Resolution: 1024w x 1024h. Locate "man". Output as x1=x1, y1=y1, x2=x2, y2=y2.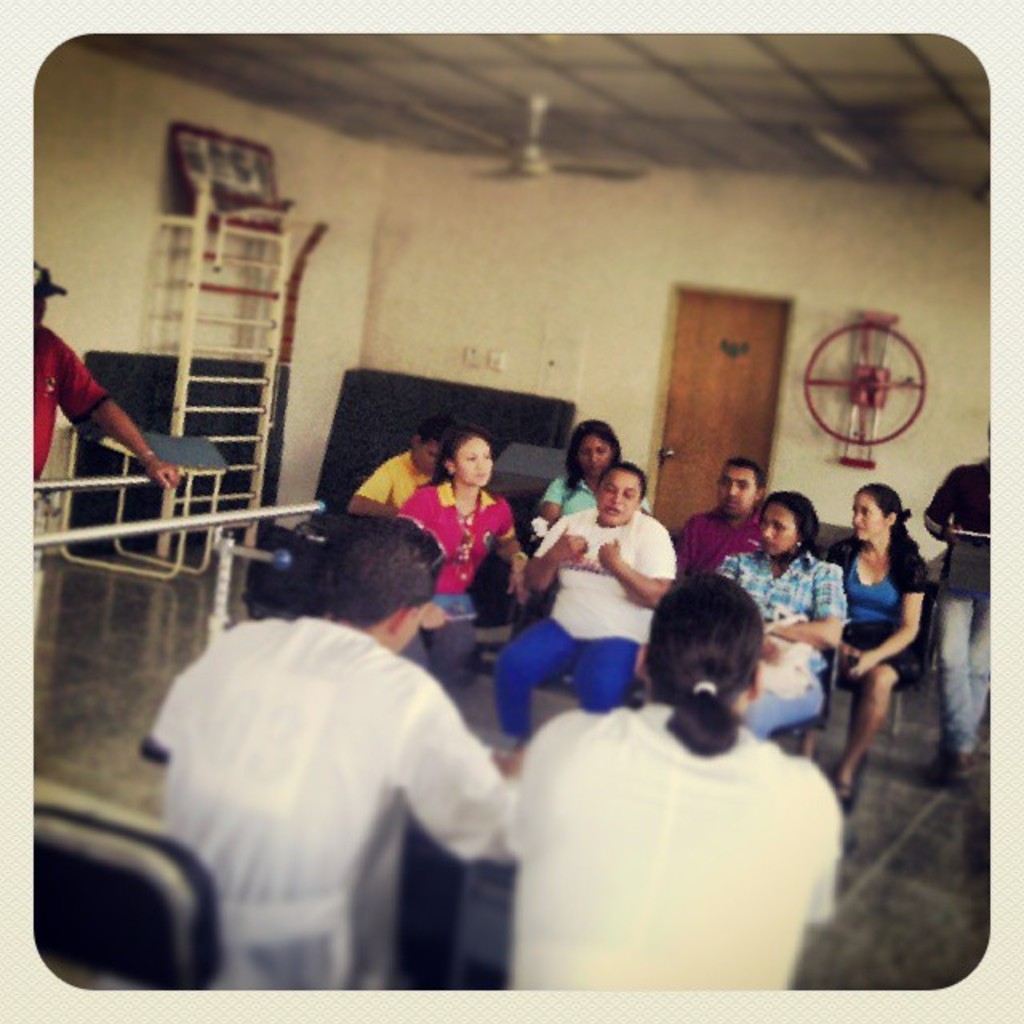
x1=32, y1=258, x2=182, y2=488.
